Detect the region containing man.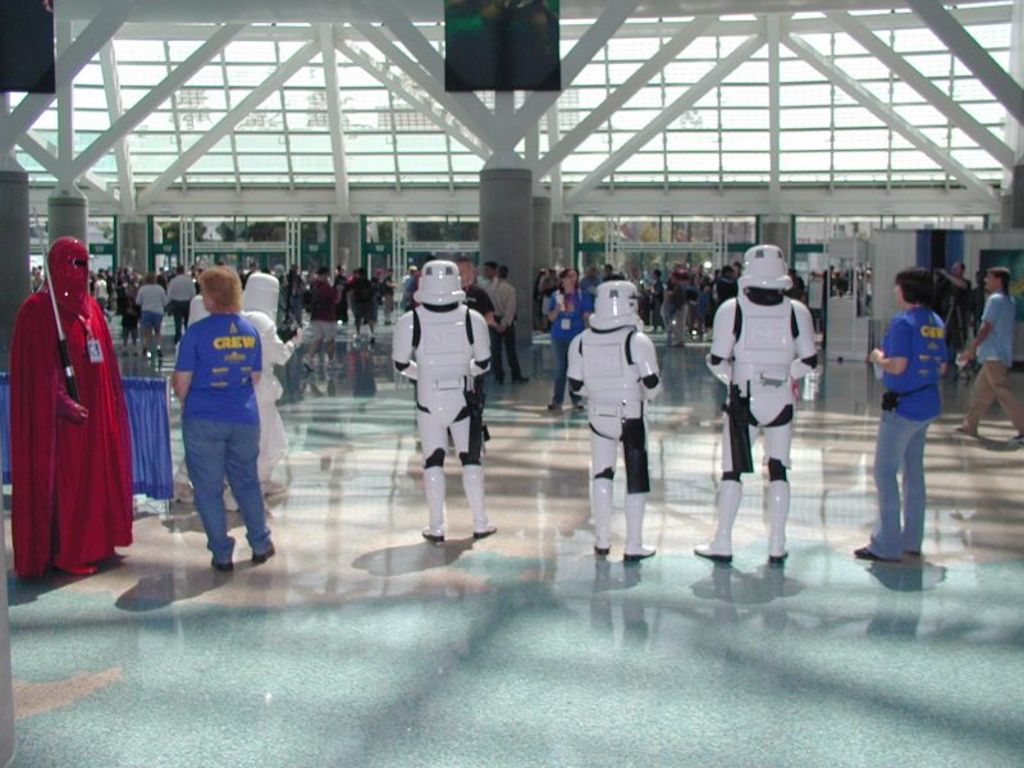
{"left": 155, "top": 268, "right": 172, "bottom": 298}.
